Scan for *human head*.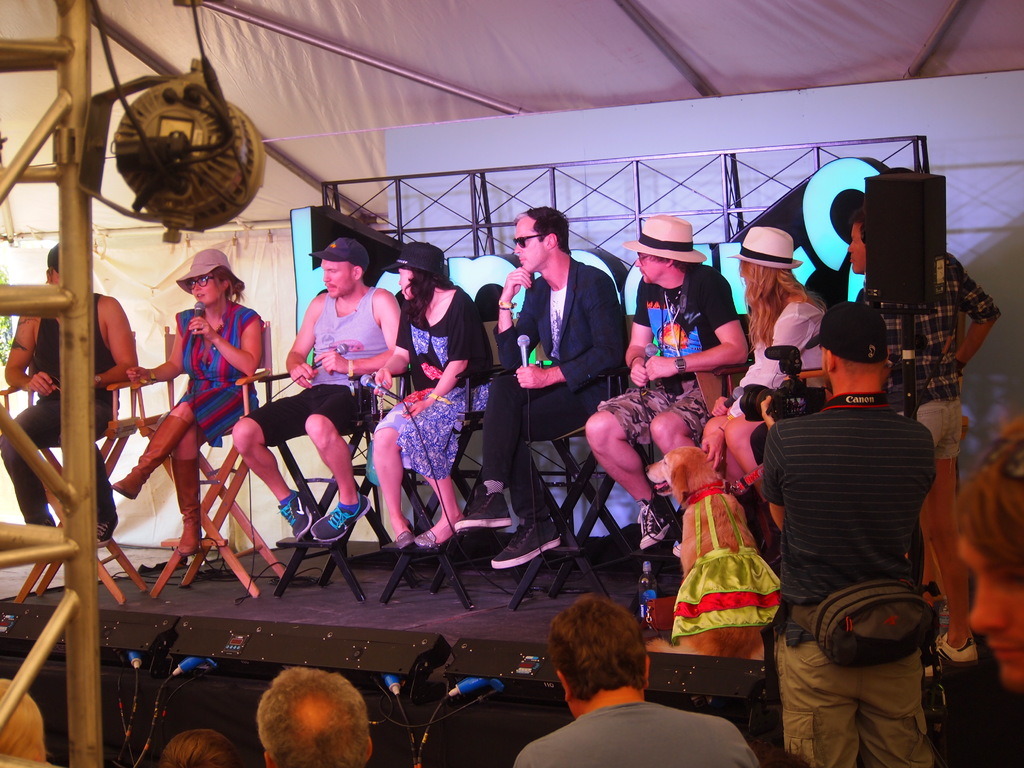
Scan result: region(819, 298, 889, 397).
